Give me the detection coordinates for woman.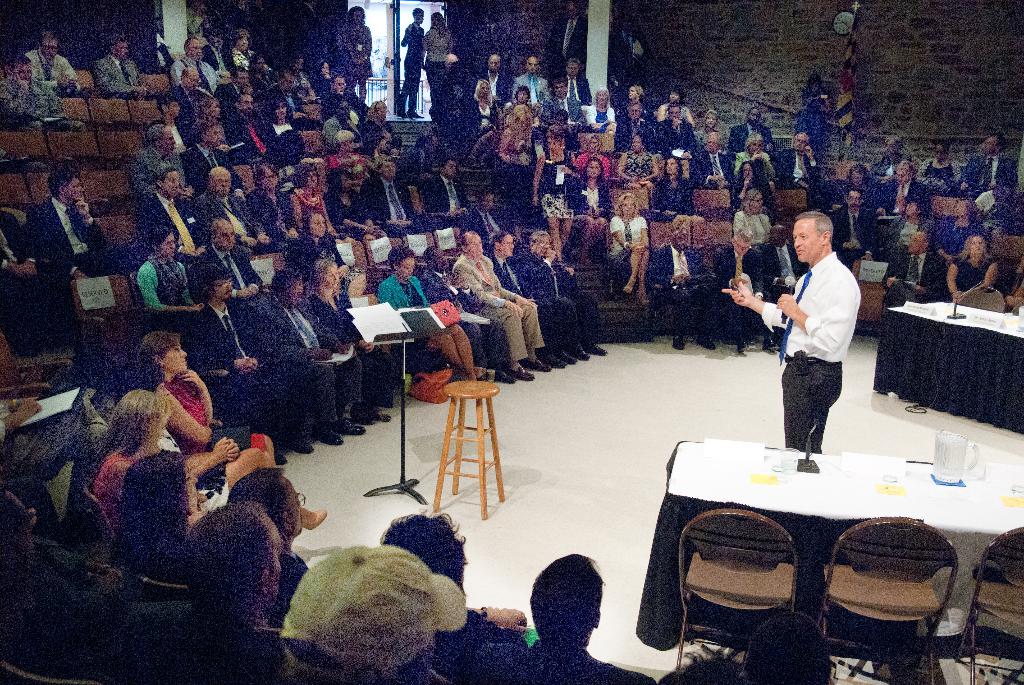
490, 104, 544, 207.
